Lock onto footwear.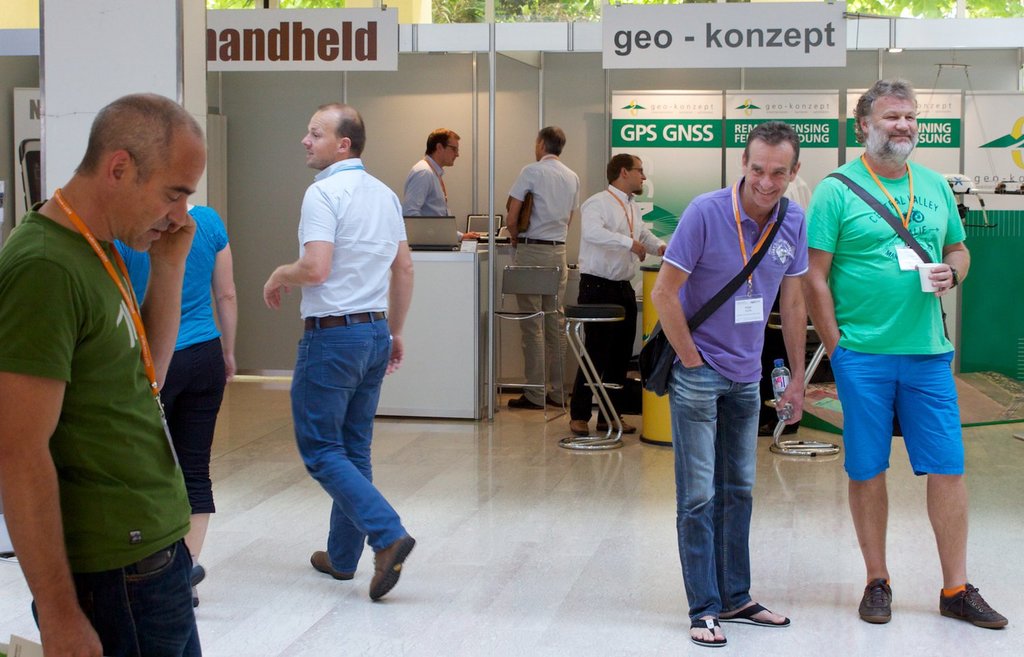
Locked: <box>509,397,545,409</box>.
